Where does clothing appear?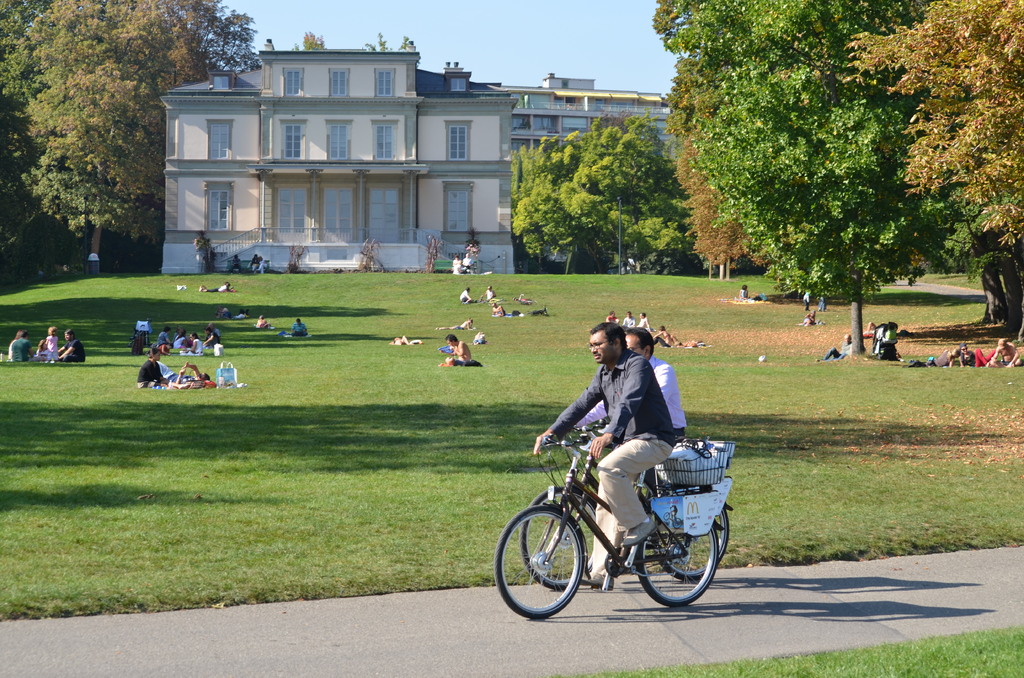
Appears at x1=800 y1=293 x2=811 y2=314.
